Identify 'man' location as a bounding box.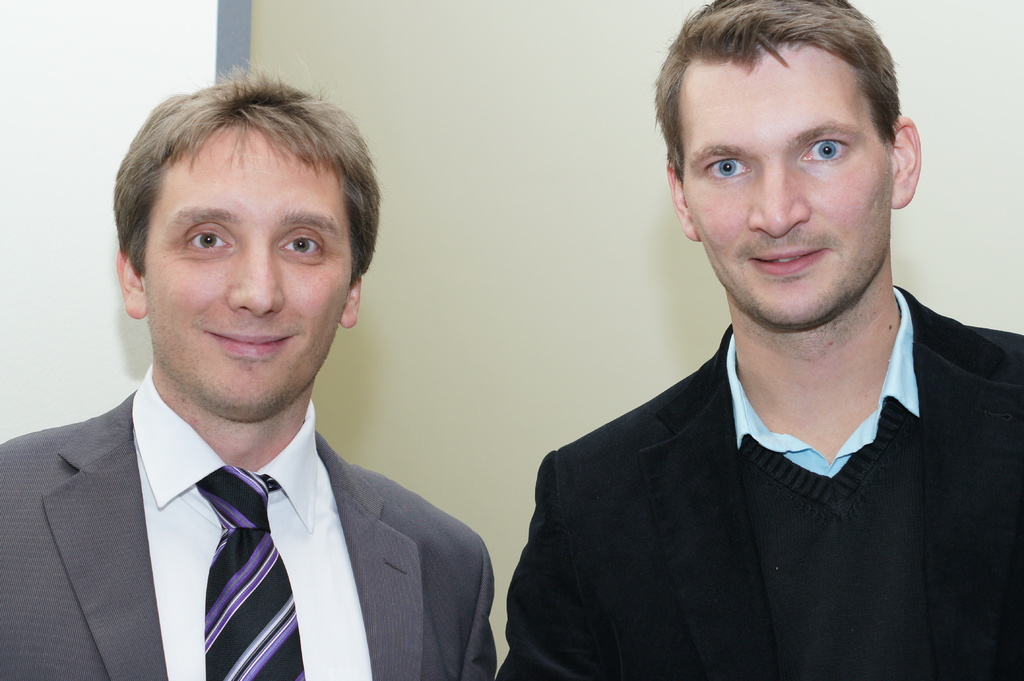
<box>0,59,501,680</box>.
